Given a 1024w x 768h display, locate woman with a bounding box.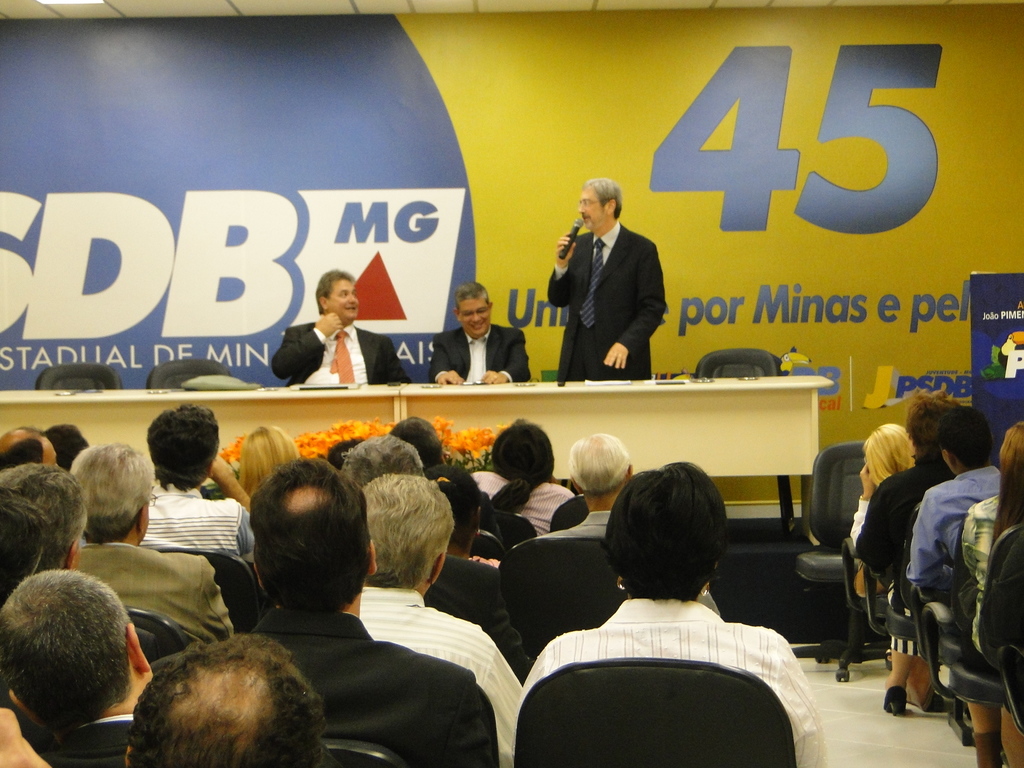
Located: 236/421/307/503.
